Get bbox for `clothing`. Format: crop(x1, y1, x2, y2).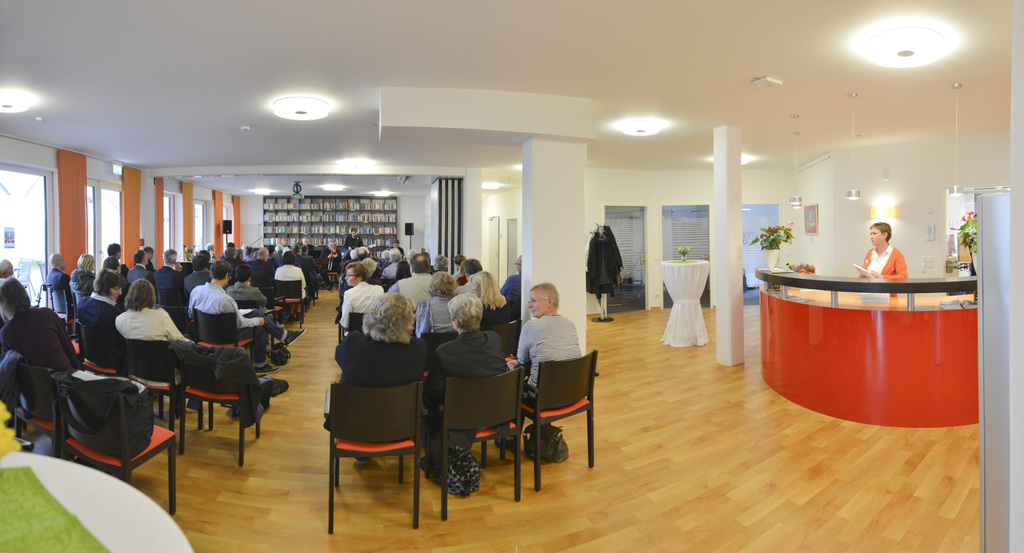
crop(860, 243, 911, 278).
